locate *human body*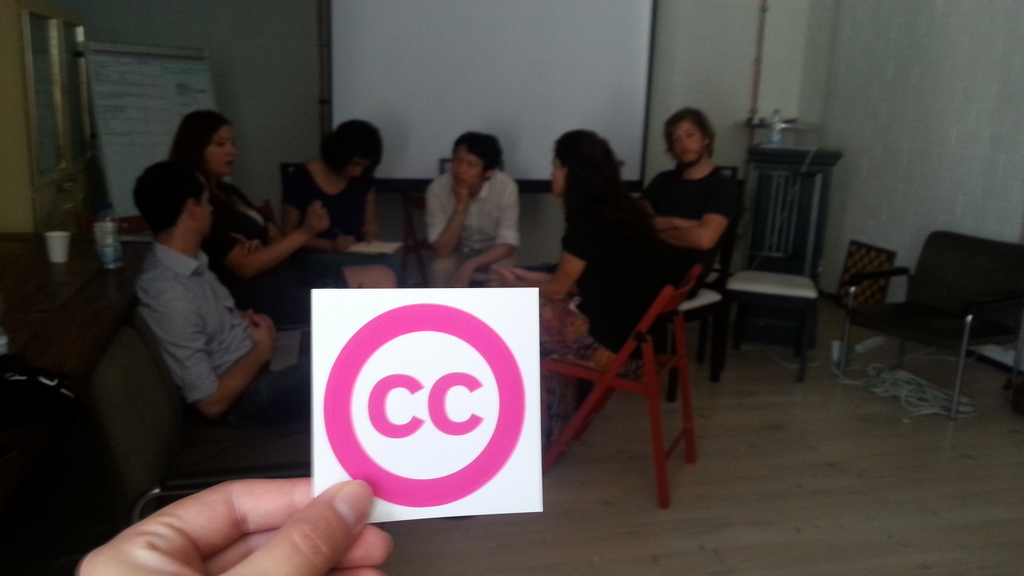
rect(417, 129, 527, 270)
